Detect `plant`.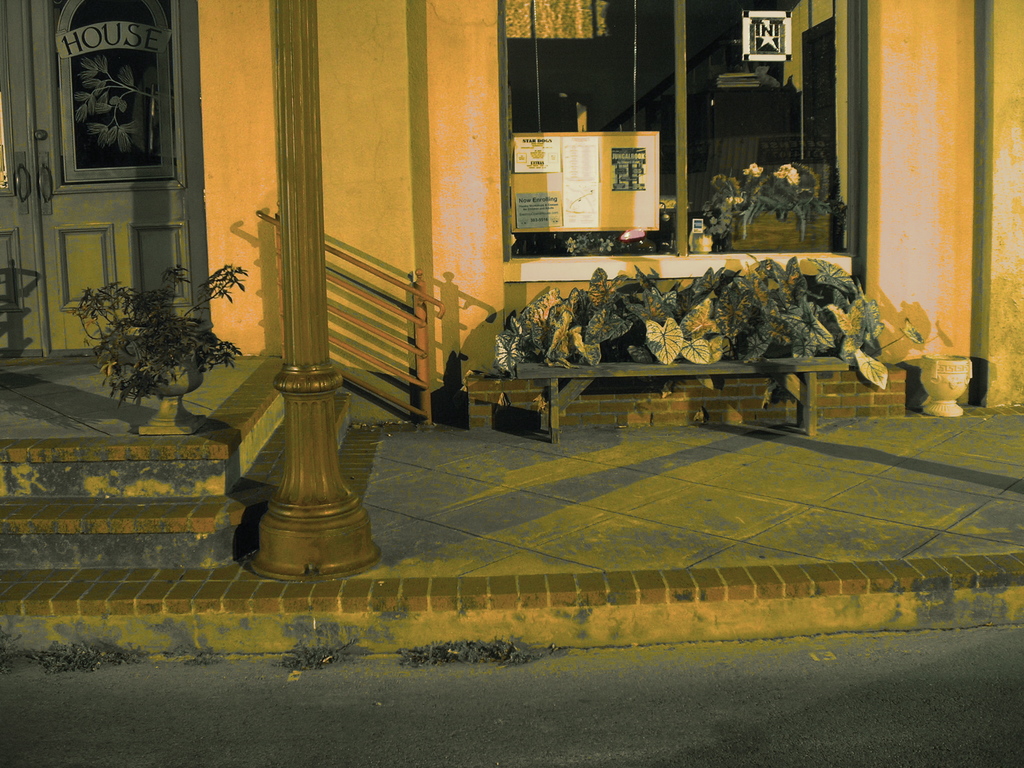
Detected at x1=728, y1=150, x2=842, y2=246.
